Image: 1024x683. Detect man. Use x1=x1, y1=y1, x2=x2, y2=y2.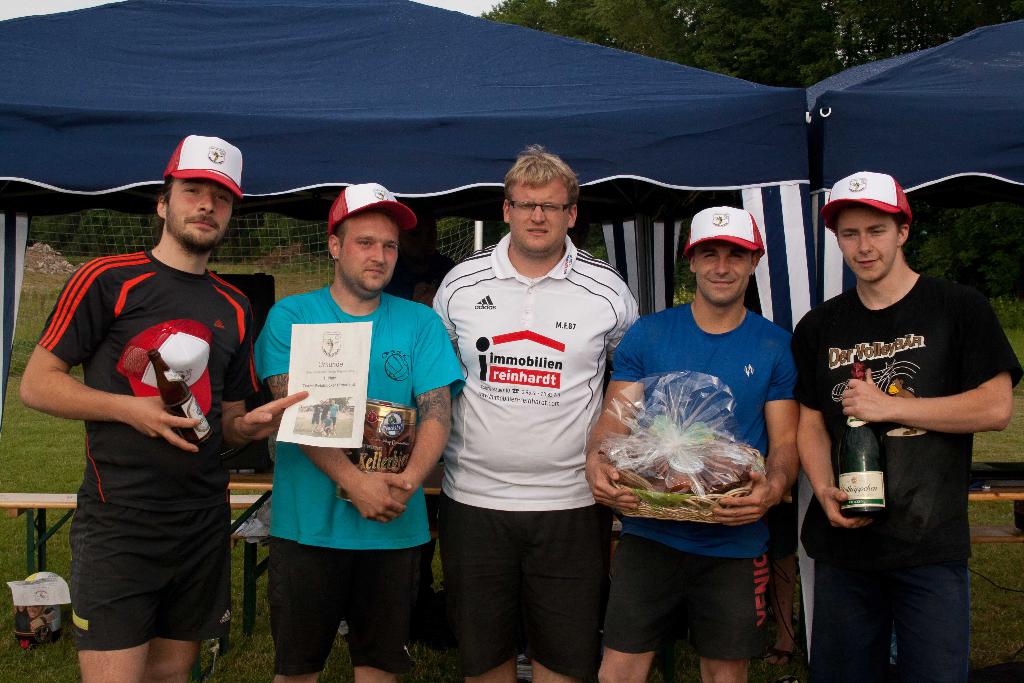
x1=17, y1=129, x2=306, y2=675.
